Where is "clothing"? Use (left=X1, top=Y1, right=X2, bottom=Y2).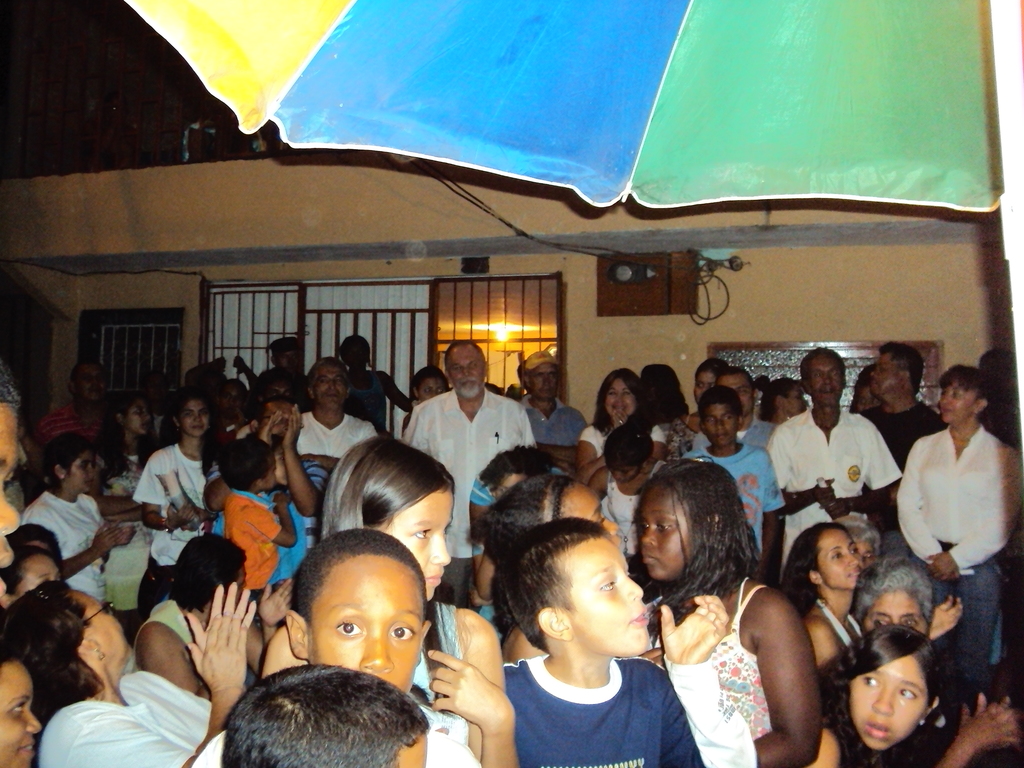
(left=293, top=404, right=377, bottom=472).
